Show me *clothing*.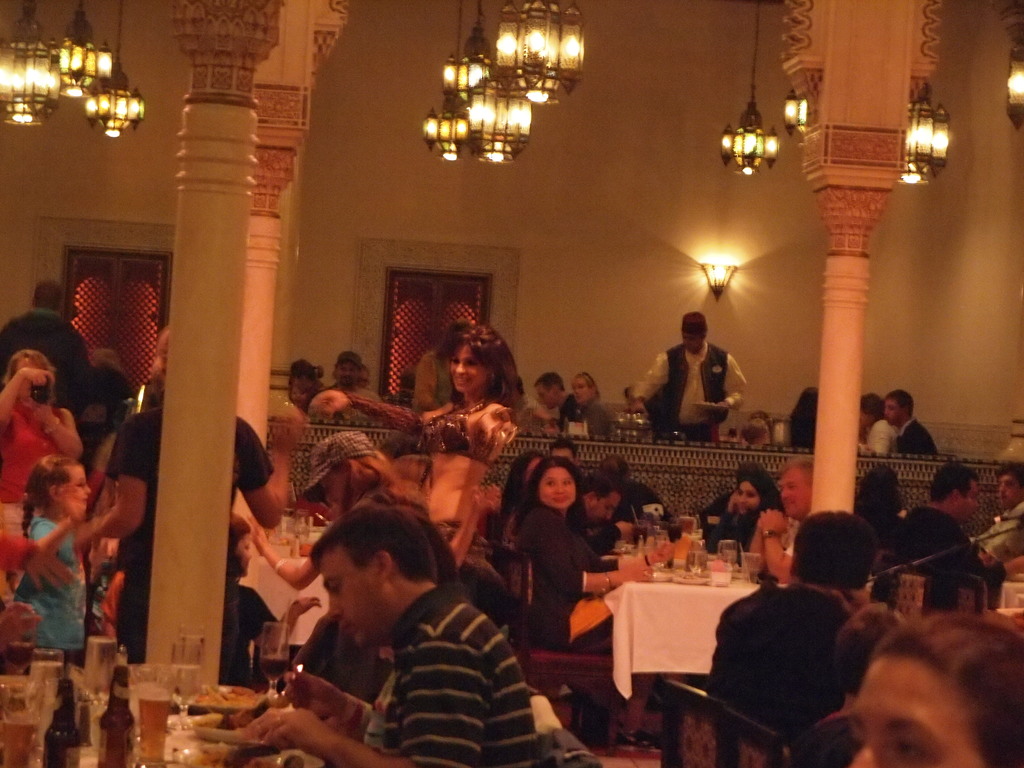
*clothing* is here: (left=976, top=500, right=1017, bottom=575).
